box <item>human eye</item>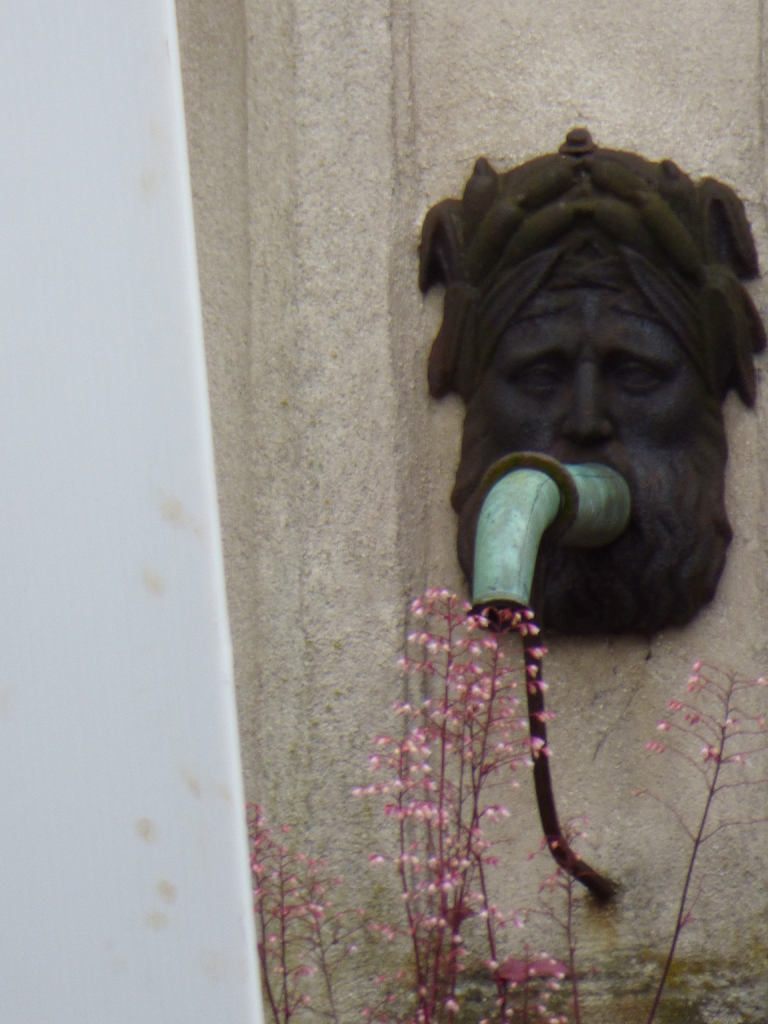
{"x1": 611, "y1": 354, "x2": 667, "y2": 399}
